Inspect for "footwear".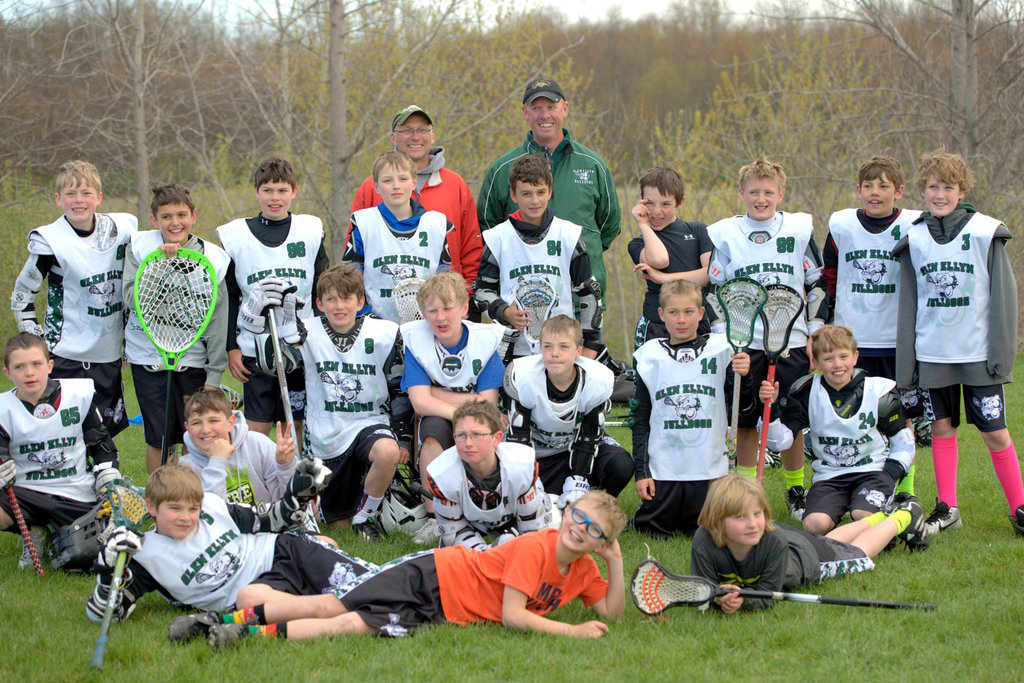
Inspection: [x1=164, y1=609, x2=225, y2=650].
